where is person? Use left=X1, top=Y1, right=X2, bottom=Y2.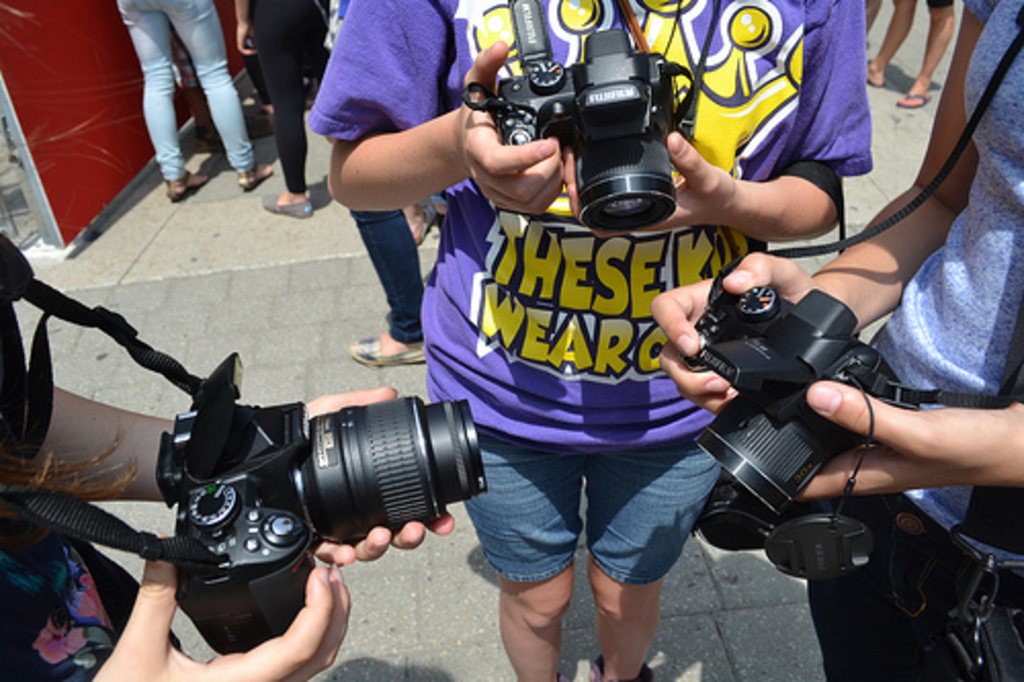
left=645, top=0, right=1022, bottom=680.
